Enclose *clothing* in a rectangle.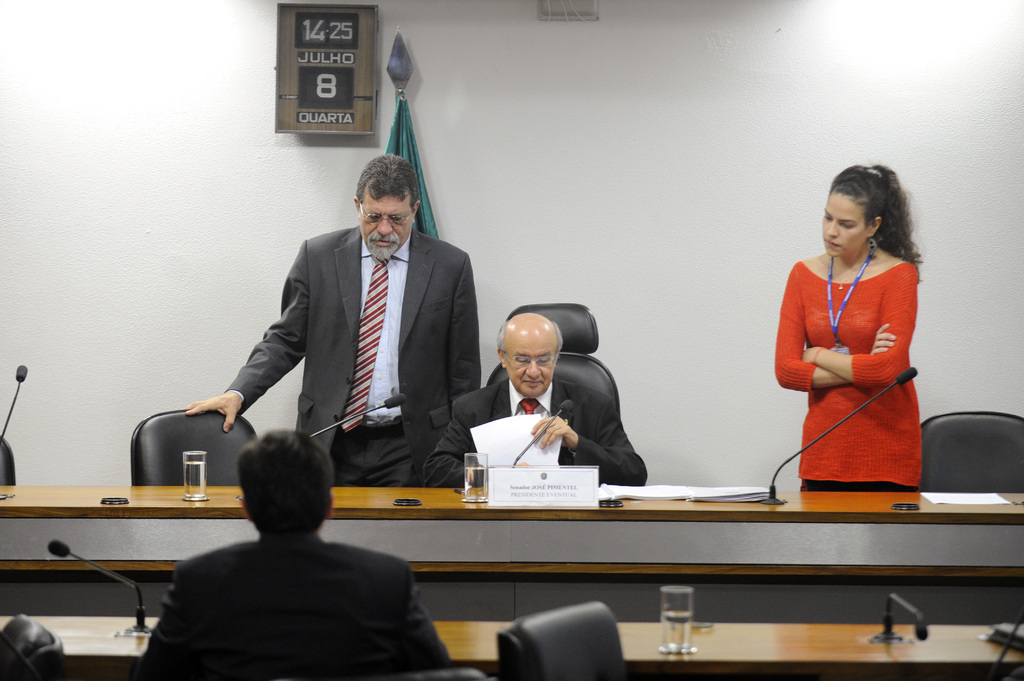
(223, 223, 486, 493).
